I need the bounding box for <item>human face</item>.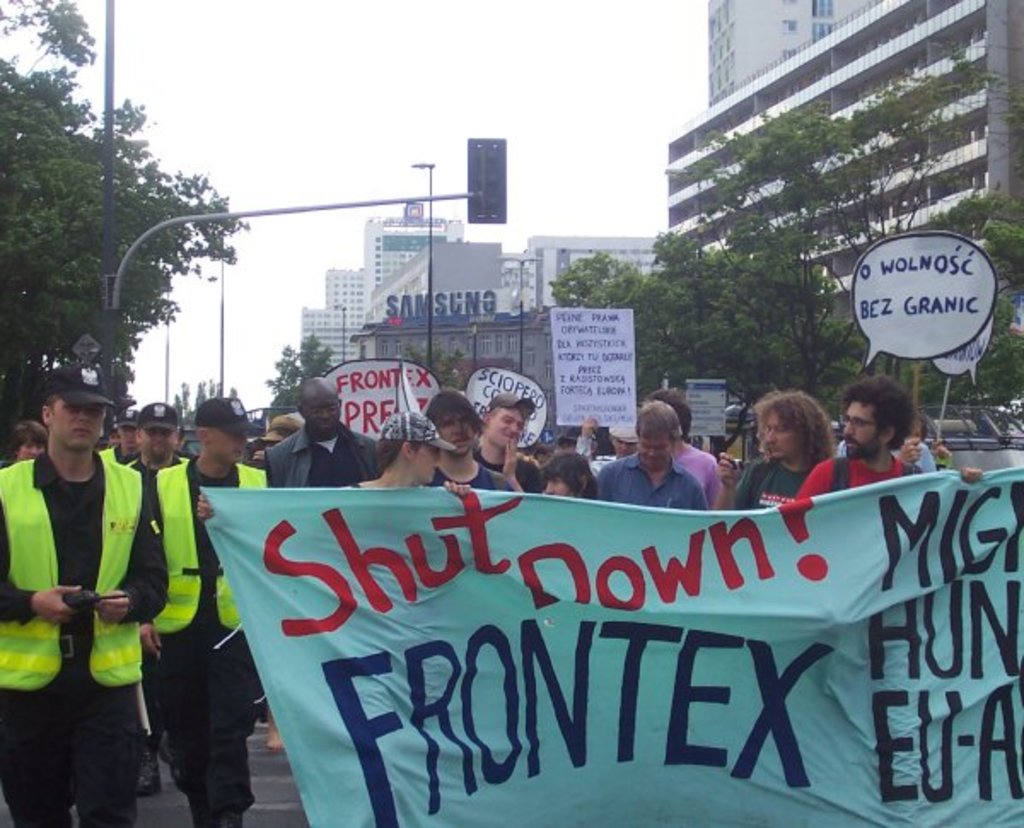
Here it is: (left=765, top=408, right=804, bottom=458).
